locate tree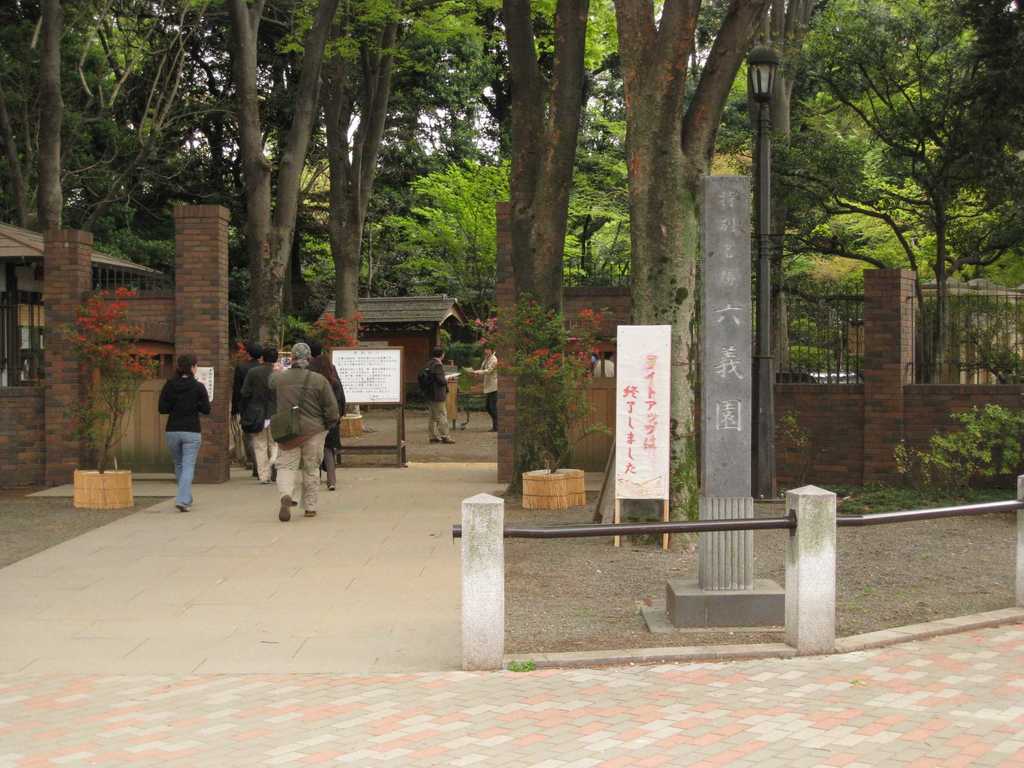
[left=145, top=0, right=343, bottom=382]
